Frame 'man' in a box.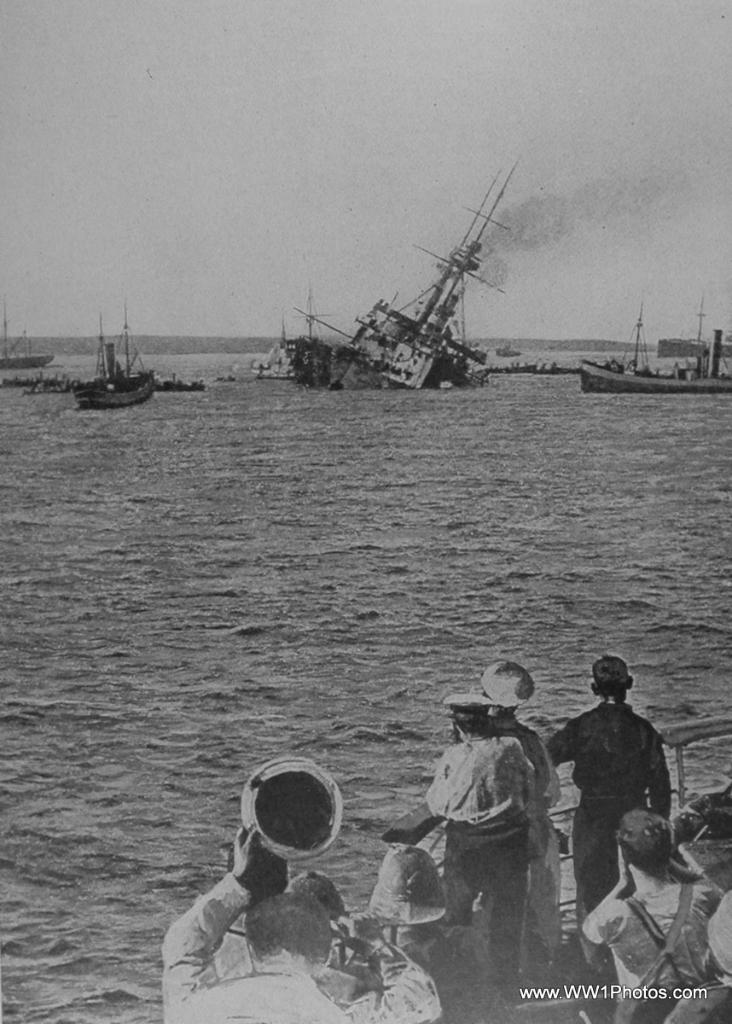
BBox(211, 833, 437, 1023).
